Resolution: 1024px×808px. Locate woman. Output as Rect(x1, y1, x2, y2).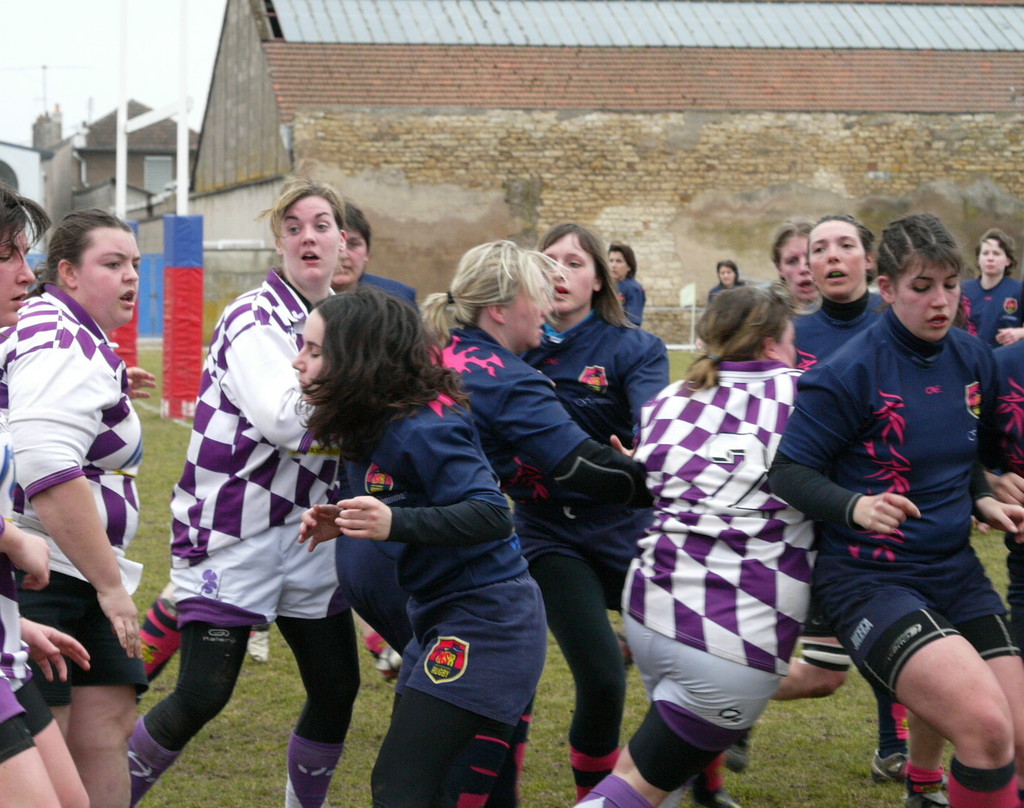
Rect(412, 231, 654, 562).
